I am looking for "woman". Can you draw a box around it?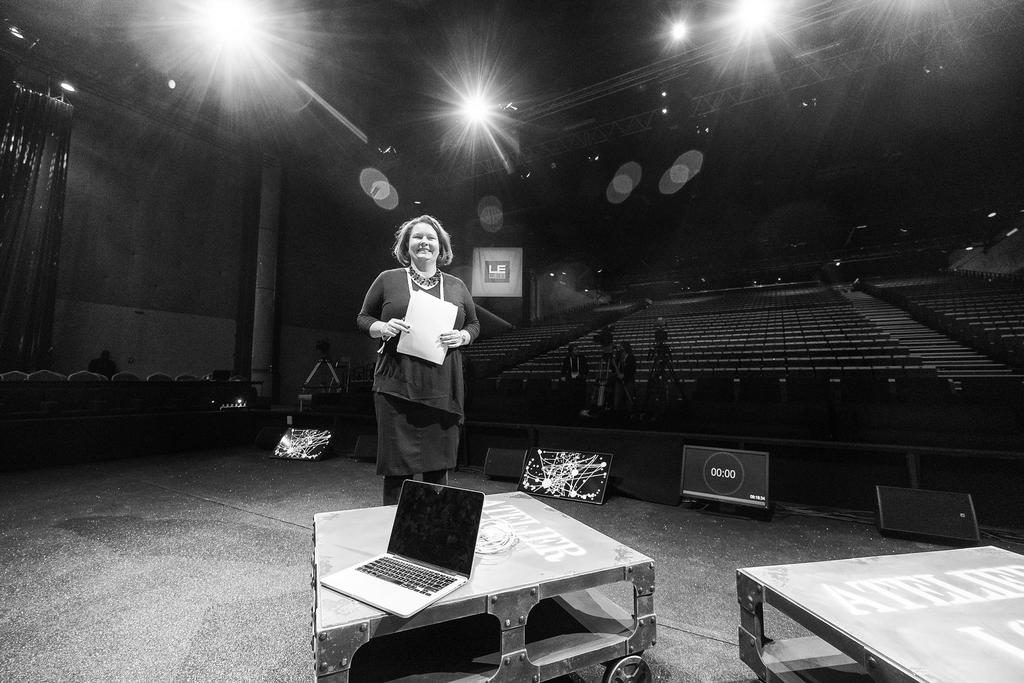
Sure, the bounding box is (x1=335, y1=207, x2=463, y2=486).
